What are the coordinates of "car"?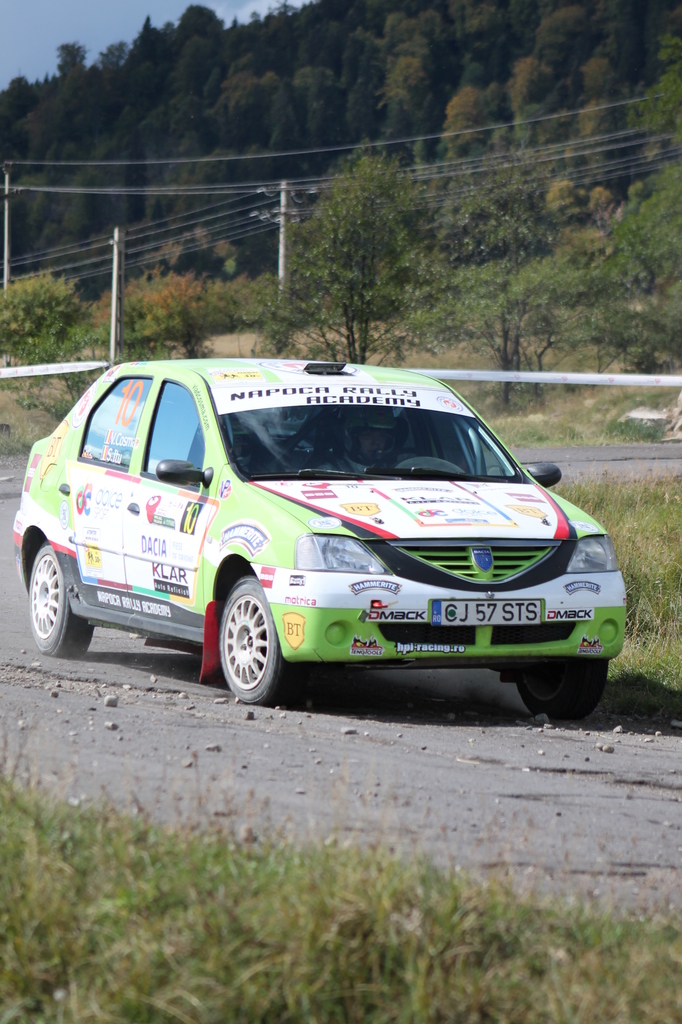
{"left": 8, "top": 350, "right": 631, "bottom": 702}.
